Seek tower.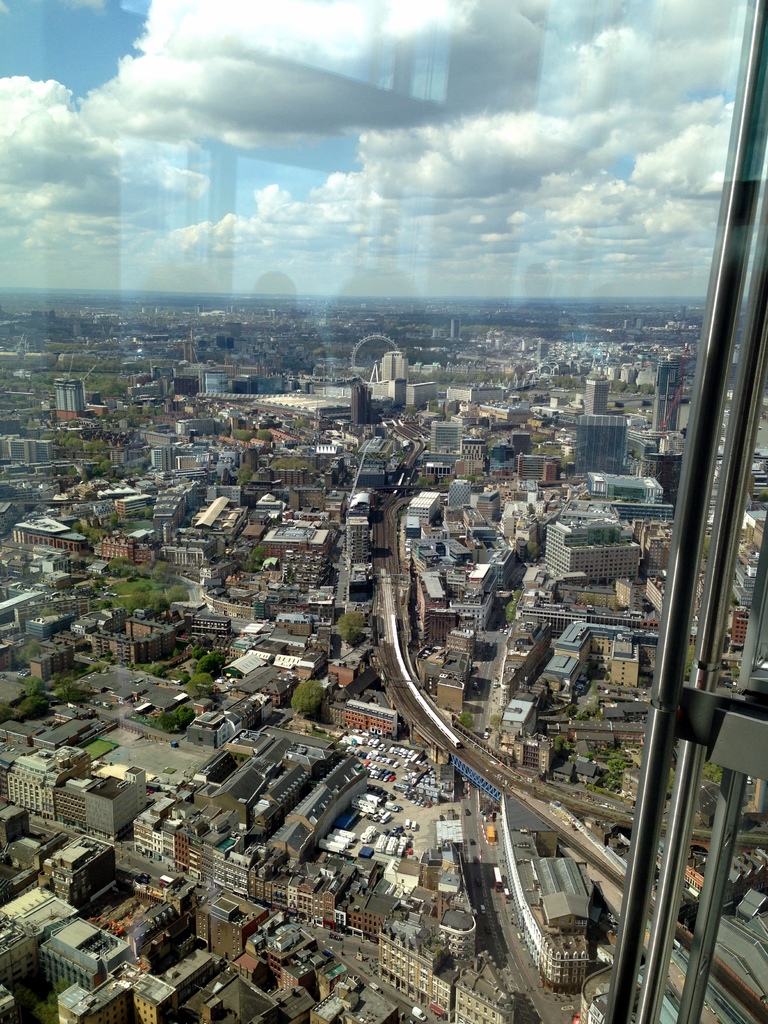
x1=382 y1=351 x2=408 y2=376.
